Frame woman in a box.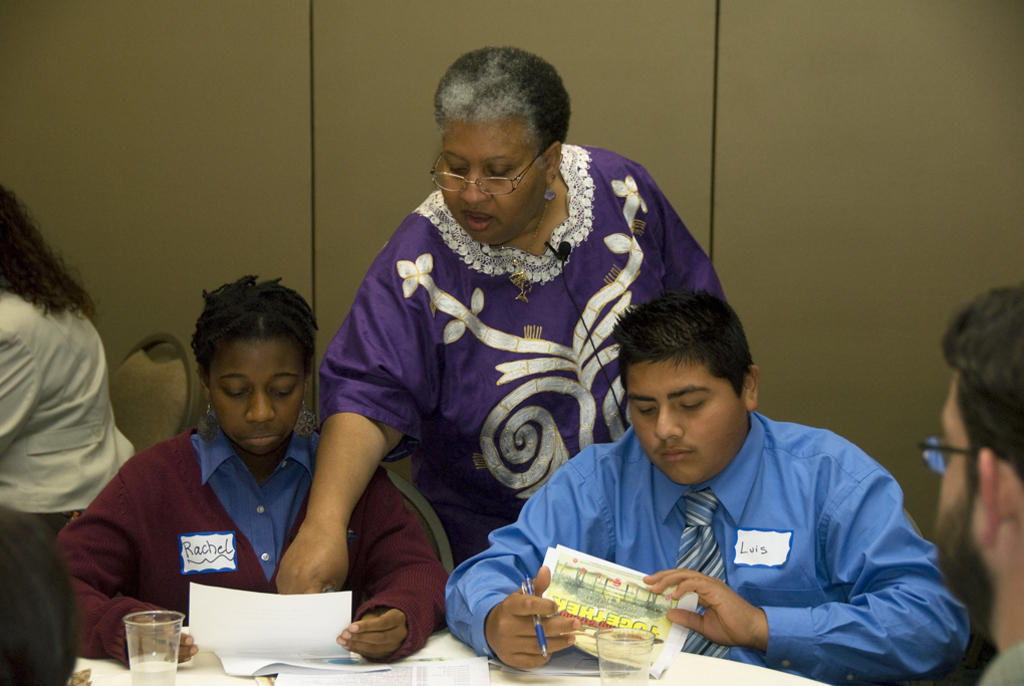
box=[53, 267, 454, 669].
